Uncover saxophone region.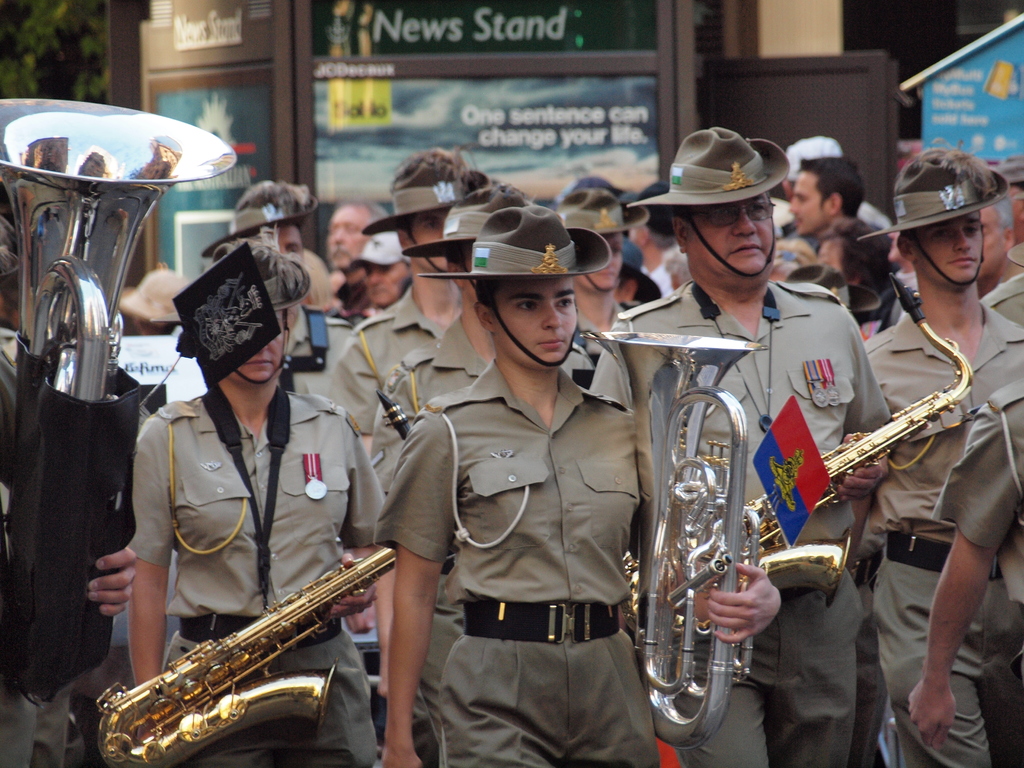
Uncovered: x1=96 y1=387 x2=415 y2=767.
